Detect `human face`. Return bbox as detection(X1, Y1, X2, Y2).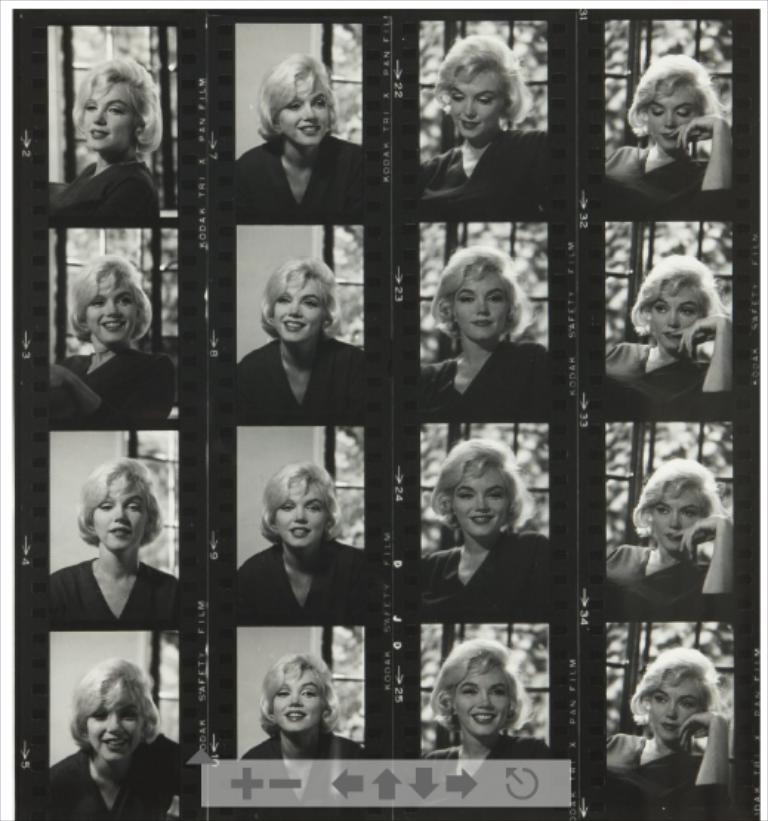
detection(272, 274, 329, 346).
